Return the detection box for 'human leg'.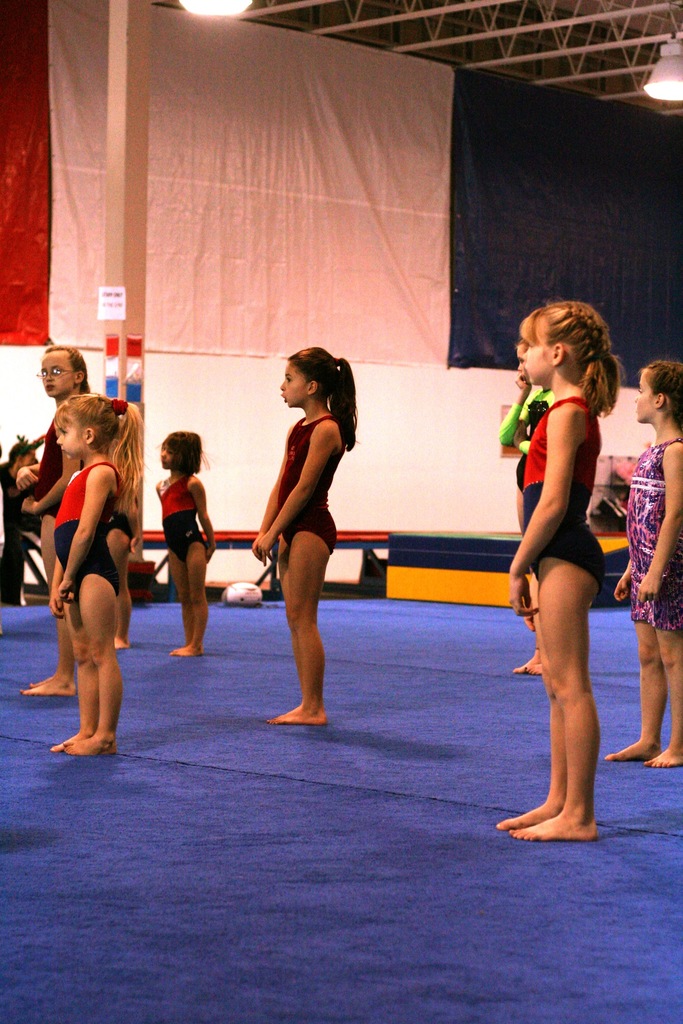
l=651, t=626, r=682, b=771.
